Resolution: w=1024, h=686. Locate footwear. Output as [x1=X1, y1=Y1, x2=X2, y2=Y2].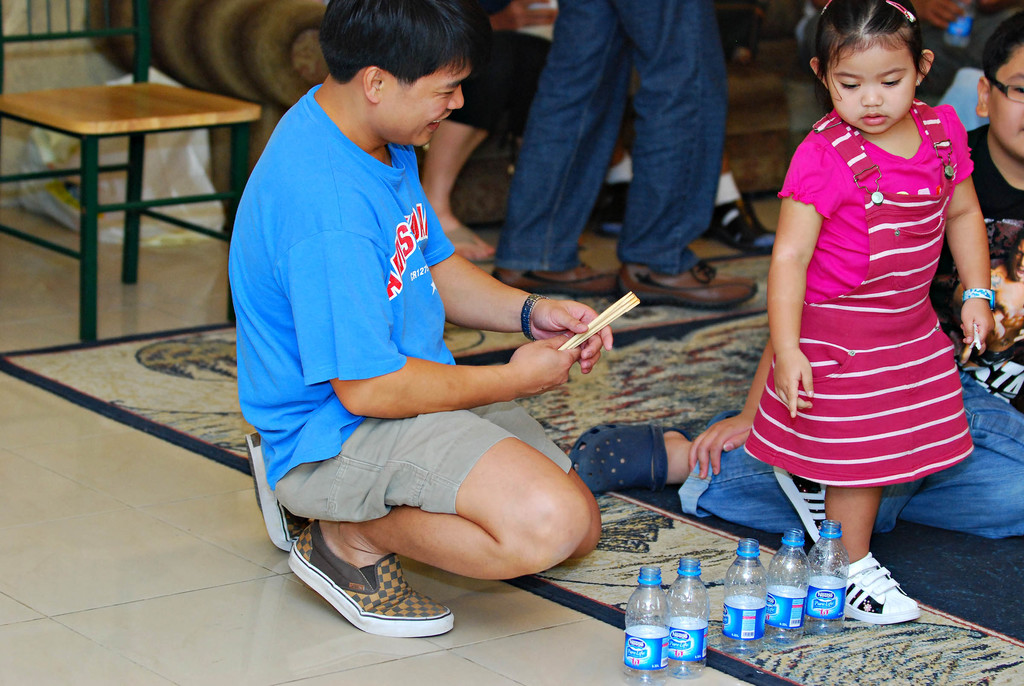
[x1=566, y1=421, x2=694, y2=498].
